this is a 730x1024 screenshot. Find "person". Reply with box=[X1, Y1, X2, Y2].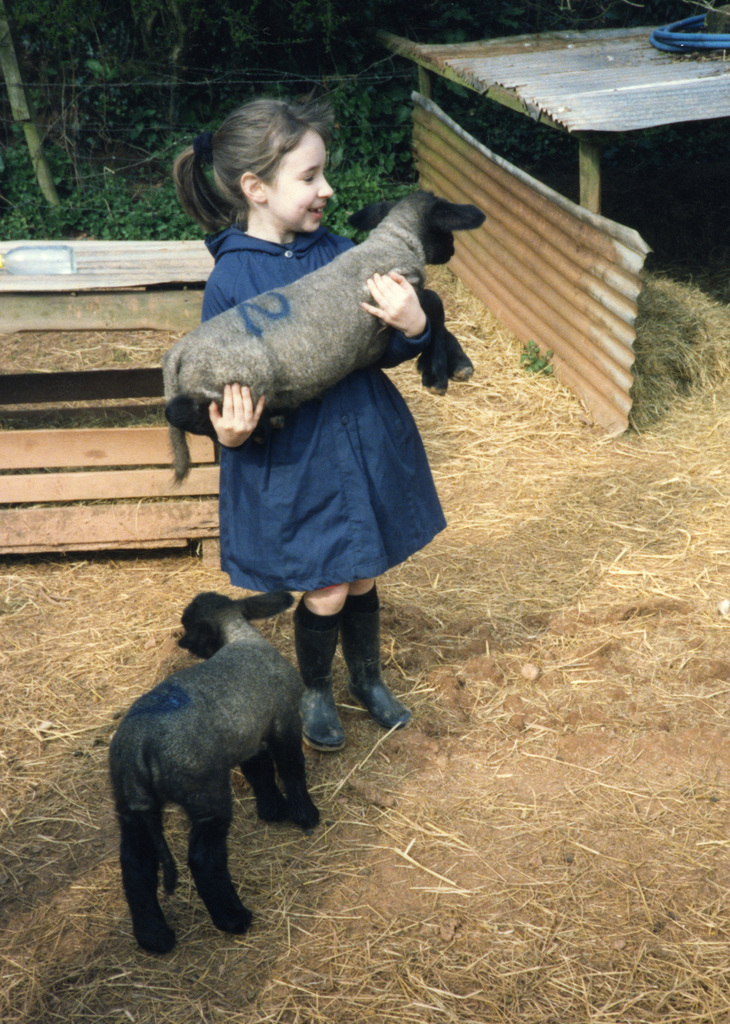
box=[170, 75, 480, 815].
